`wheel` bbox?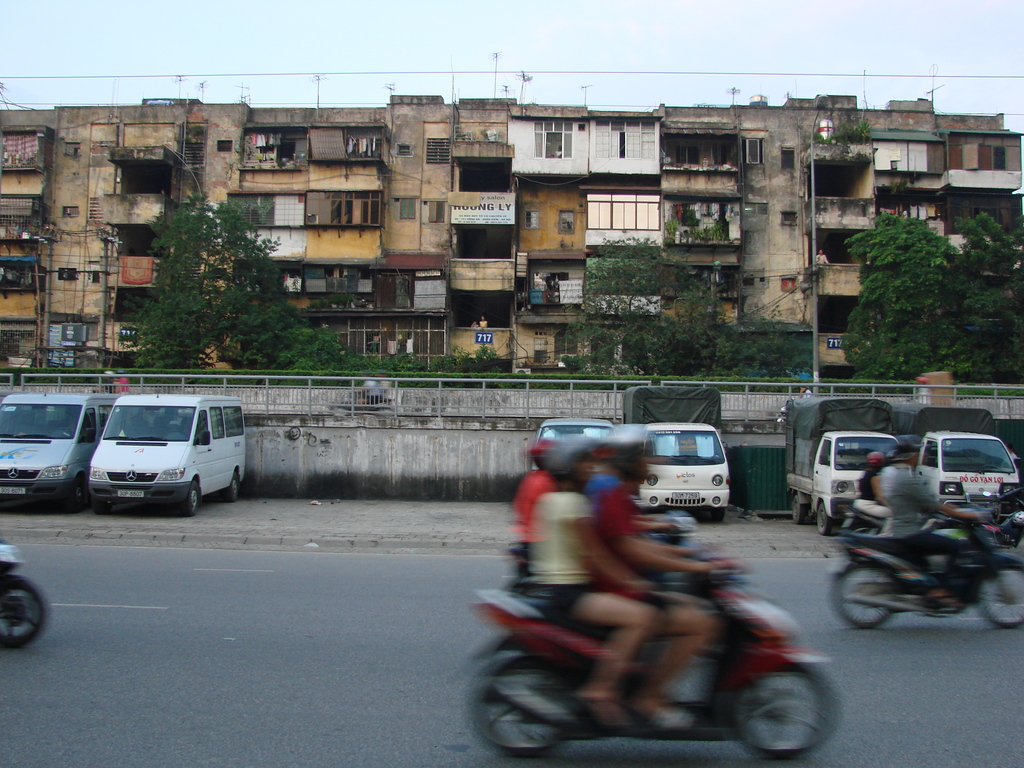
(x1=61, y1=476, x2=87, y2=516)
